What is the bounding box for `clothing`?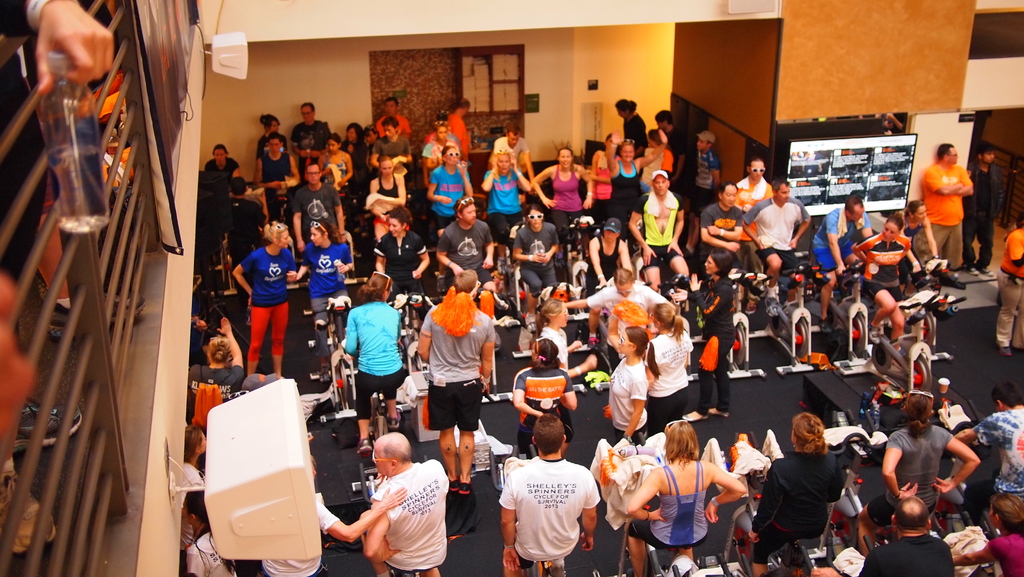
Rect(984, 403, 1023, 476).
